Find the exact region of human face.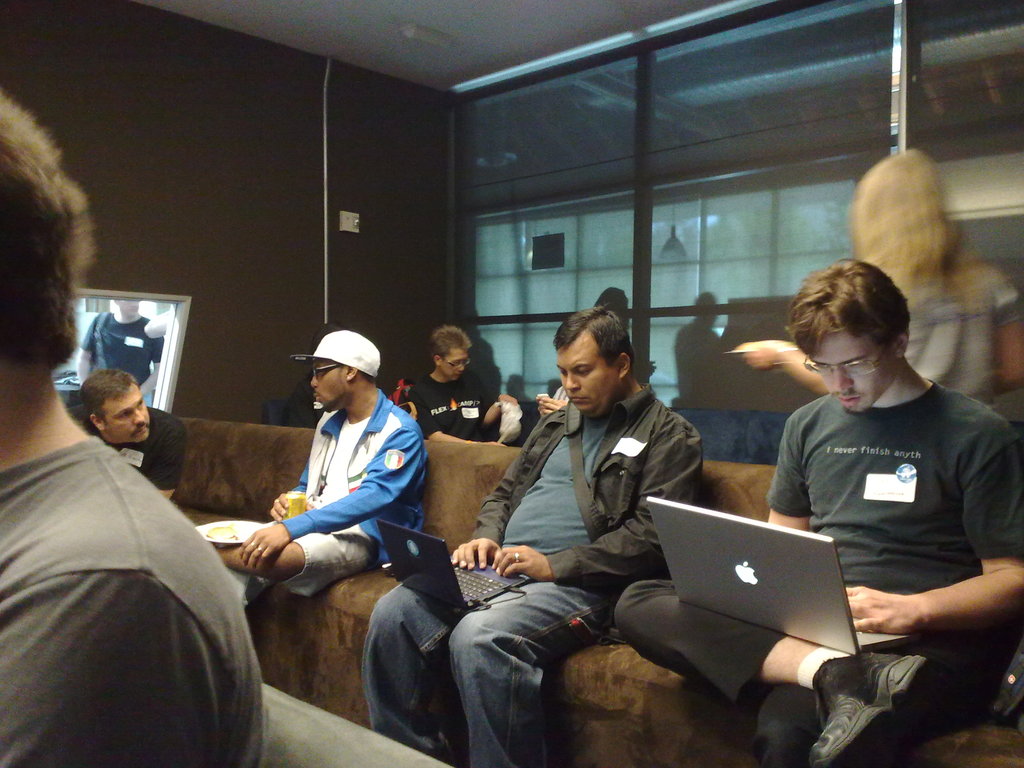
Exact region: <bbox>556, 342, 618, 410</bbox>.
